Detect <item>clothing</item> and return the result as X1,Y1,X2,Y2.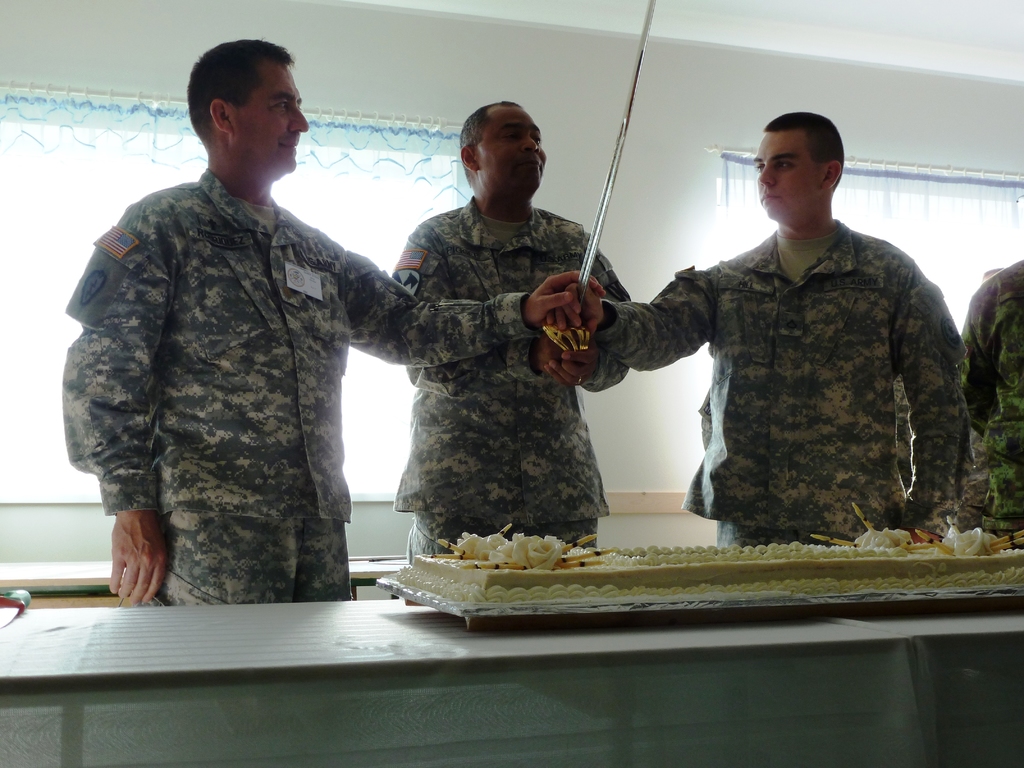
591,218,972,546.
